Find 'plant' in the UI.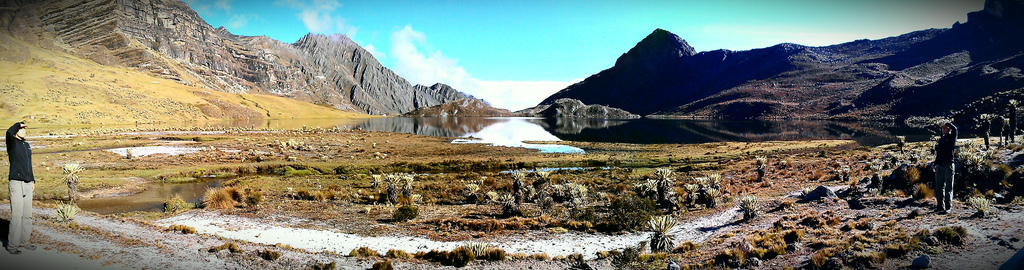
UI element at [x1=907, y1=164, x2=923, y2=183].
